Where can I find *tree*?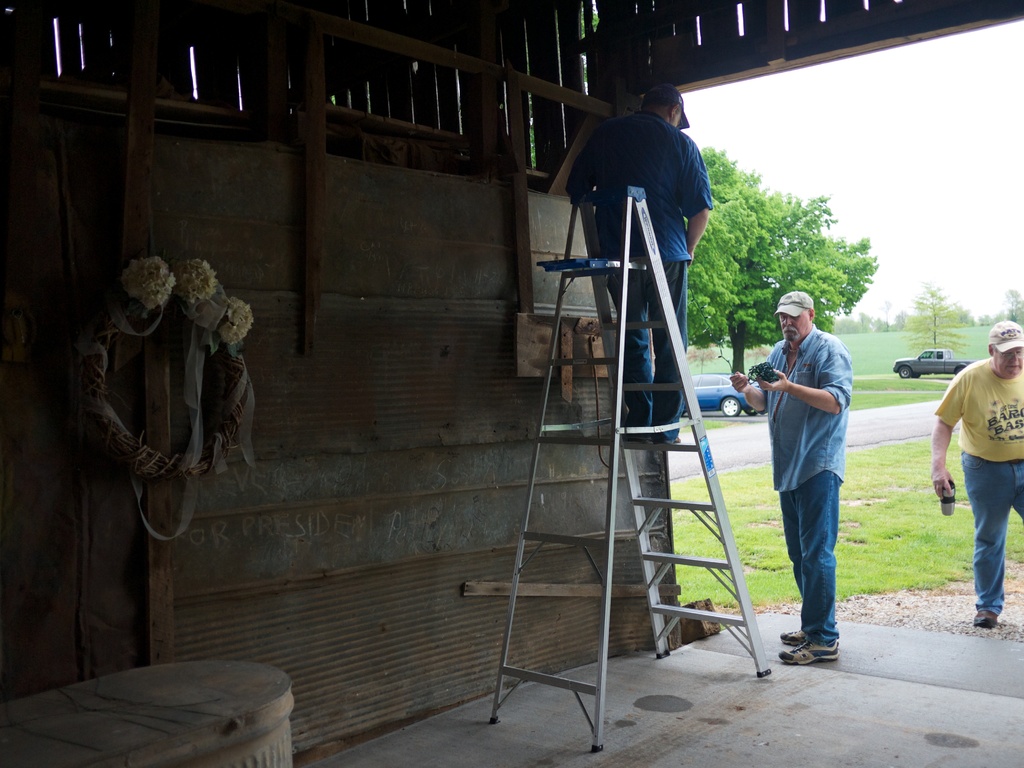
You can find it at x1=678, y1=163, x2=876, y2=422.
